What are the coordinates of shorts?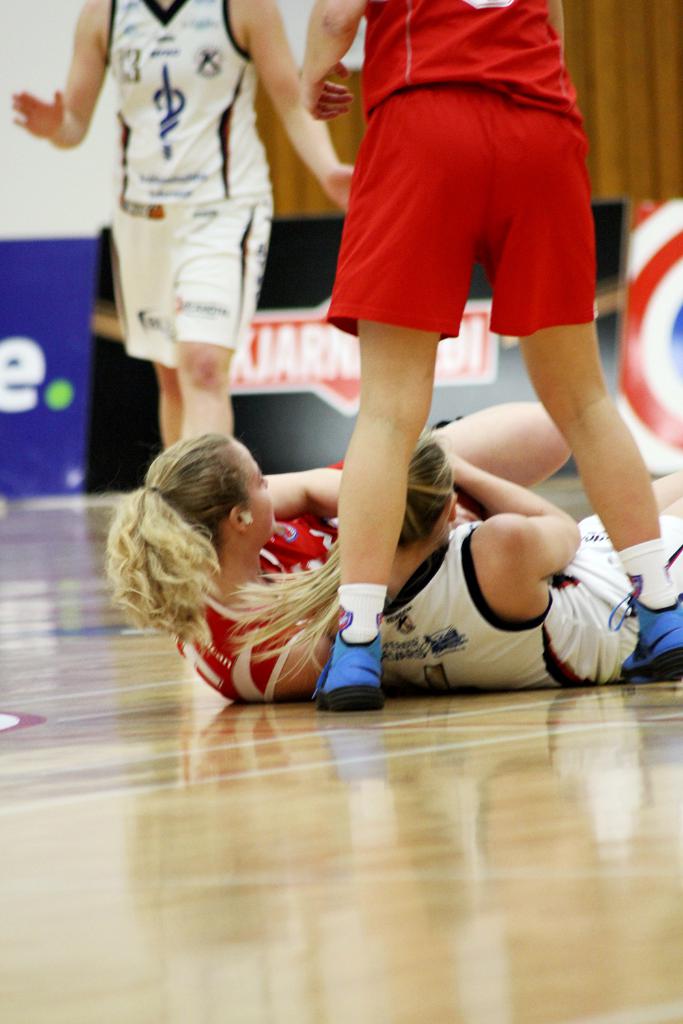
<bbox>108, 184, 279, 368</bbox>.
